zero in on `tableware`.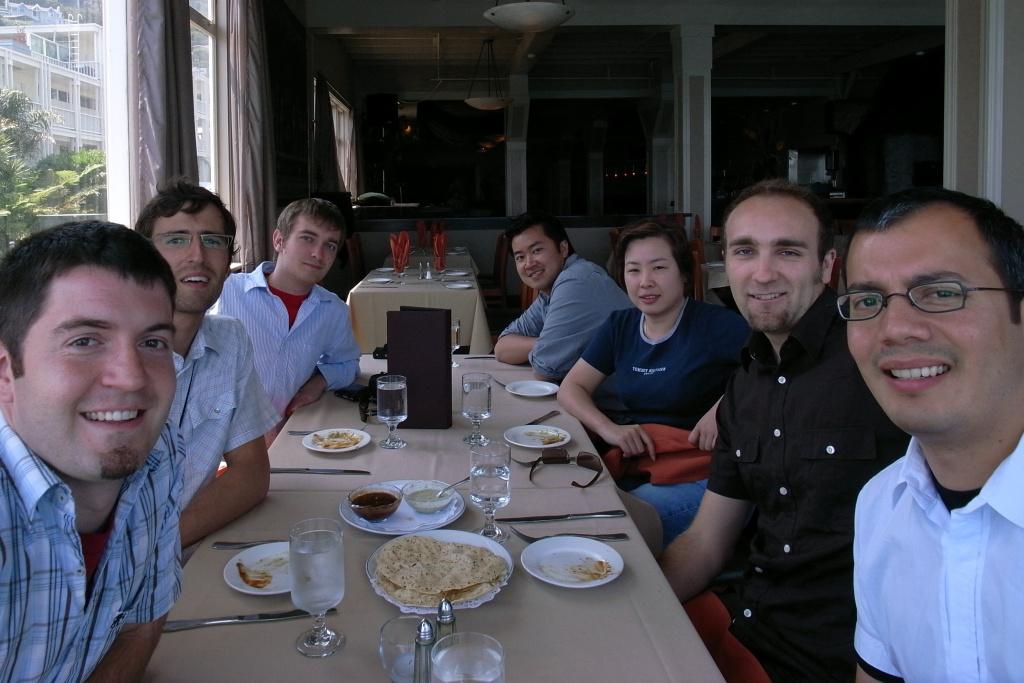
Zeroed in: x1=432, y1=470, x2=476, y2=499.
